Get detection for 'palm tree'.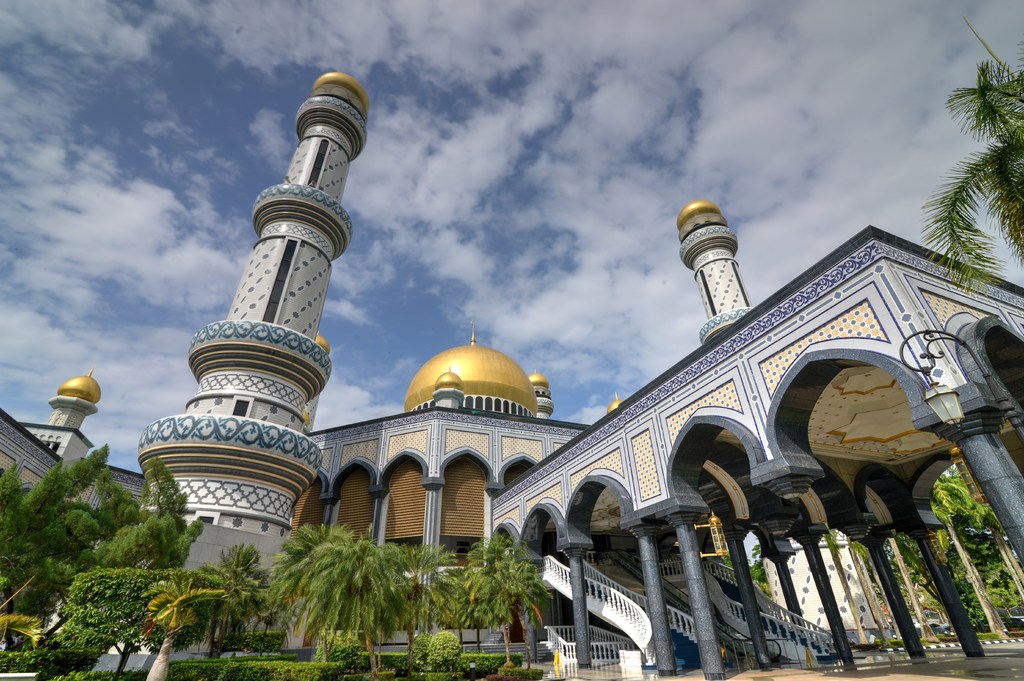
Detection: {"left": 287, "top": 525, "right": 380, "bottom": 680}.
